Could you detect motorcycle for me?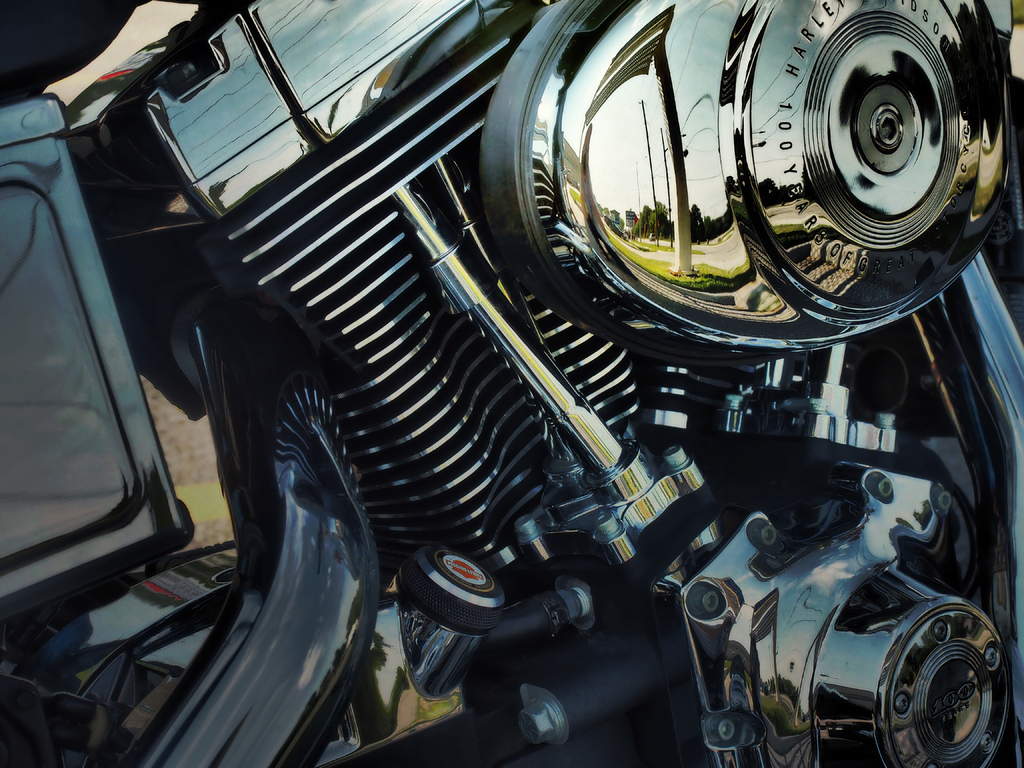
Detection result: {"left": 33, "top": 0, "right": 1023, "bottom": 751}.
